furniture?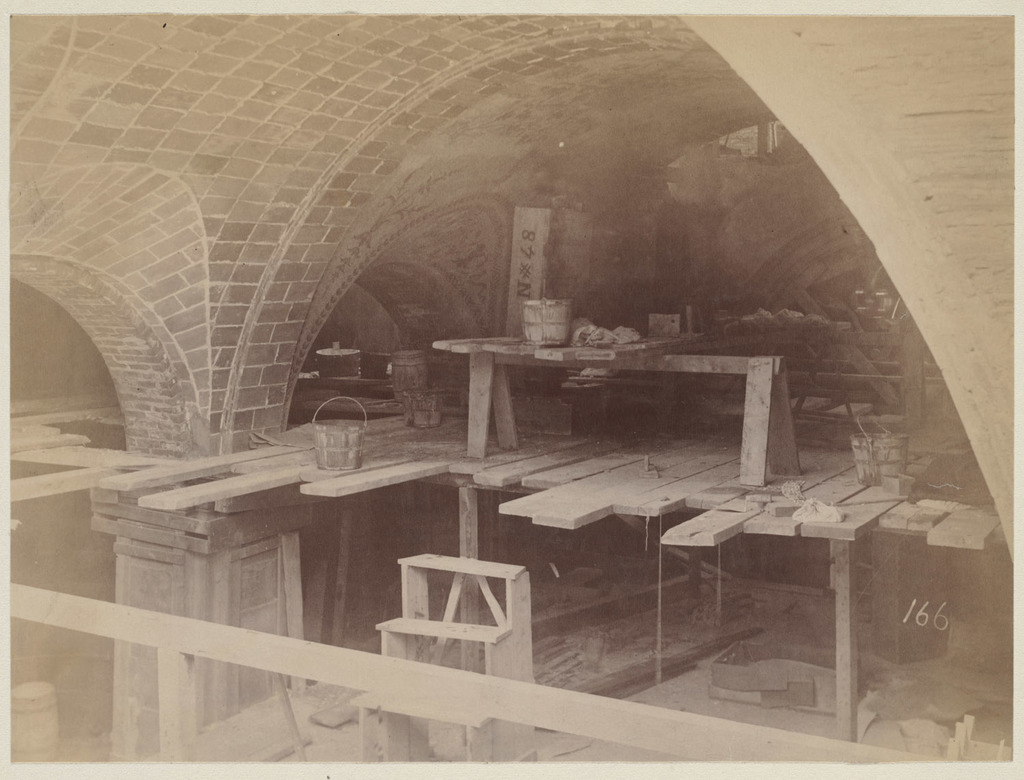
box=[354, 553, 537, 763]
